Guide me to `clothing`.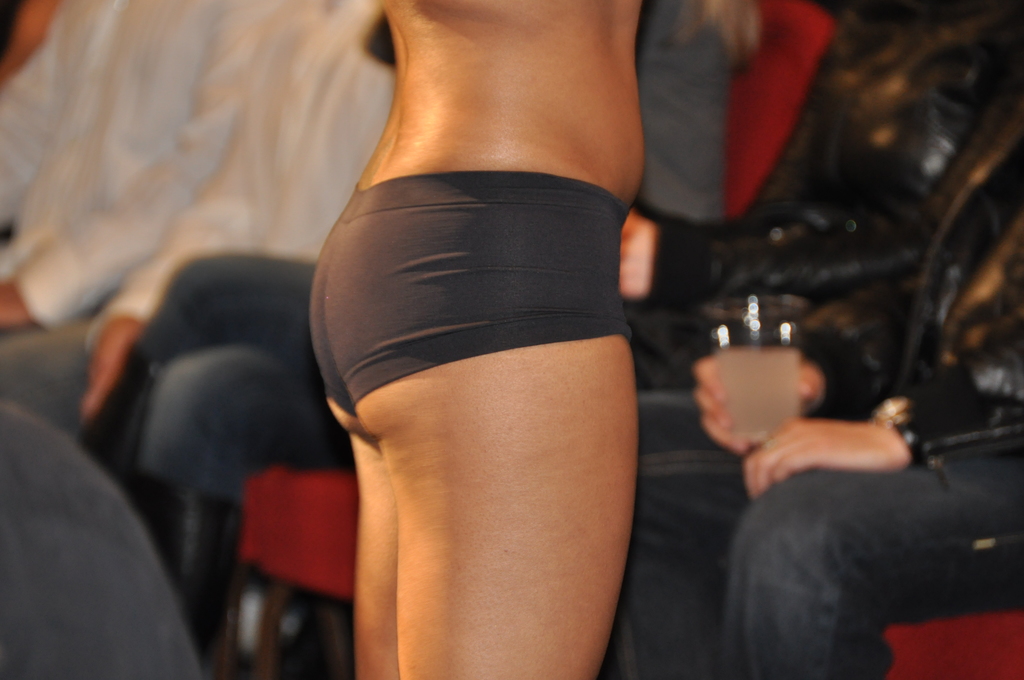
Guidance: Rect(0, 0, 214, 327).
